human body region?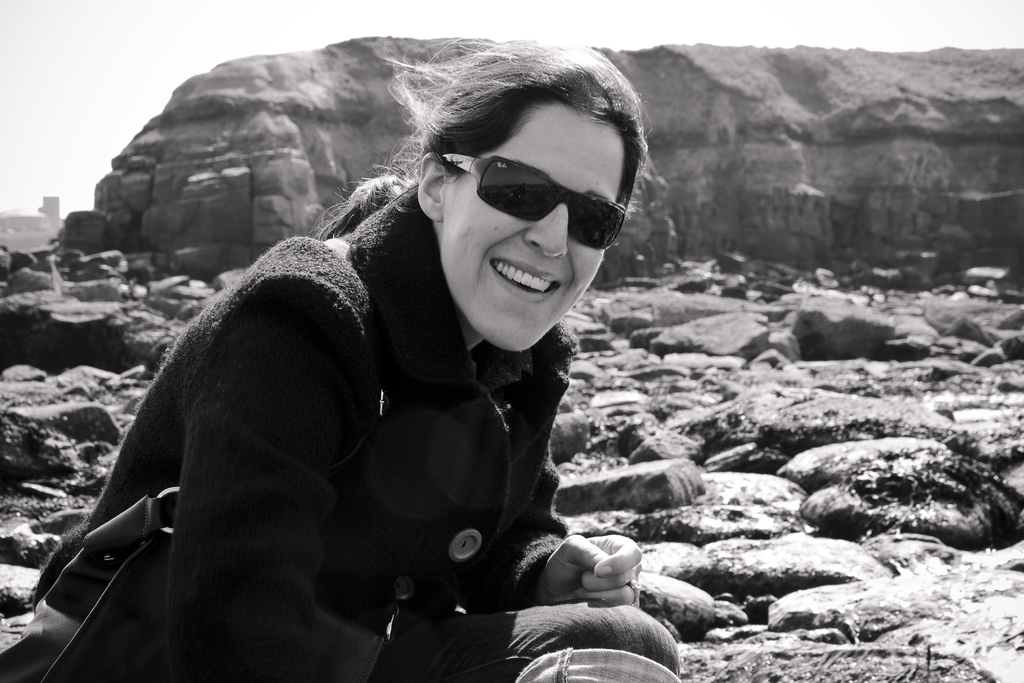
88 63 670 677
